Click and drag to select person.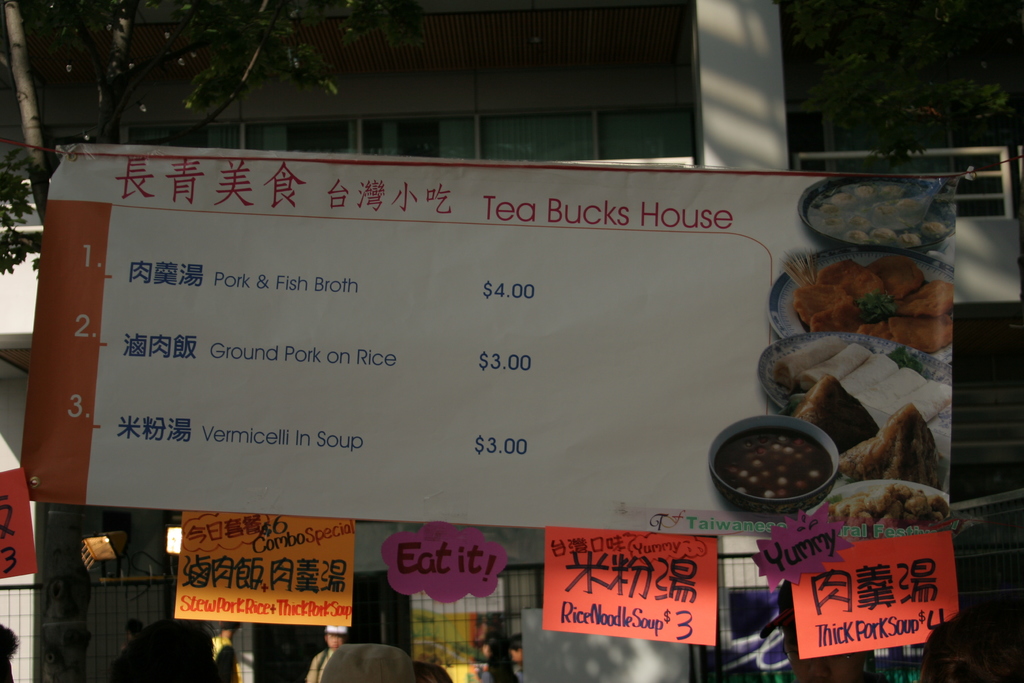
Selection: [509,635,519,680].
